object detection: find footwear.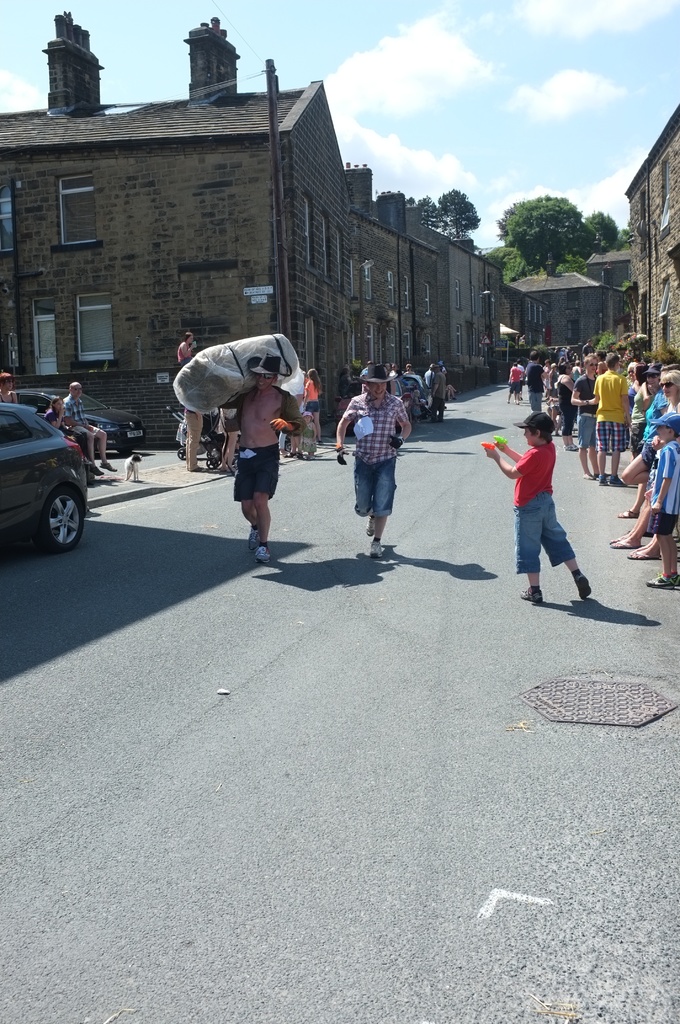
detection(100, 460, 117, 470).
